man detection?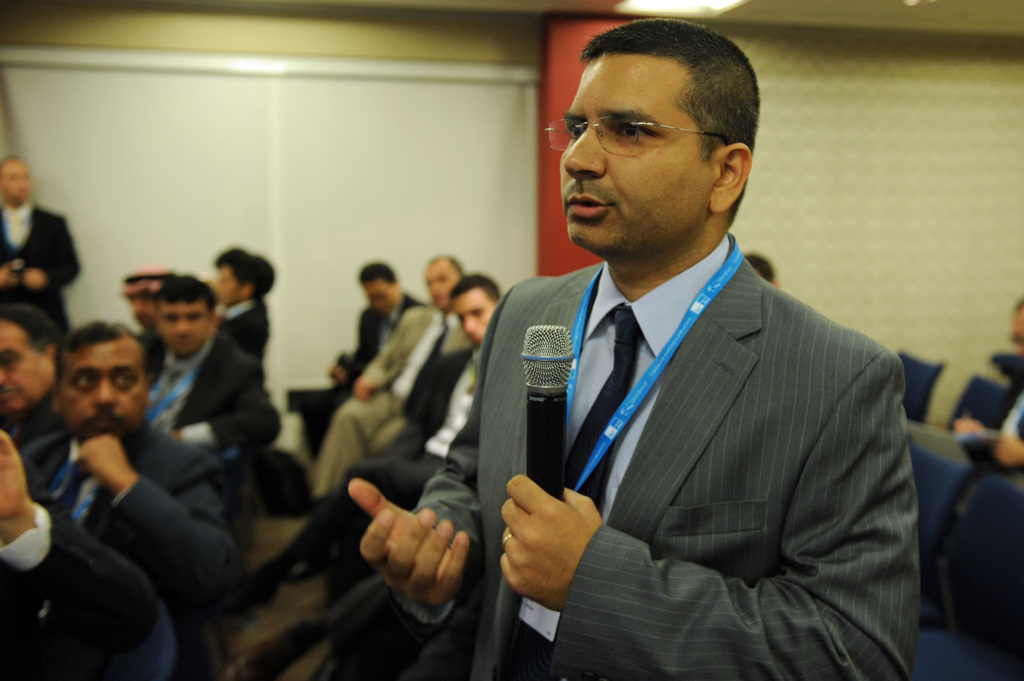
(931,289,1023,605)
